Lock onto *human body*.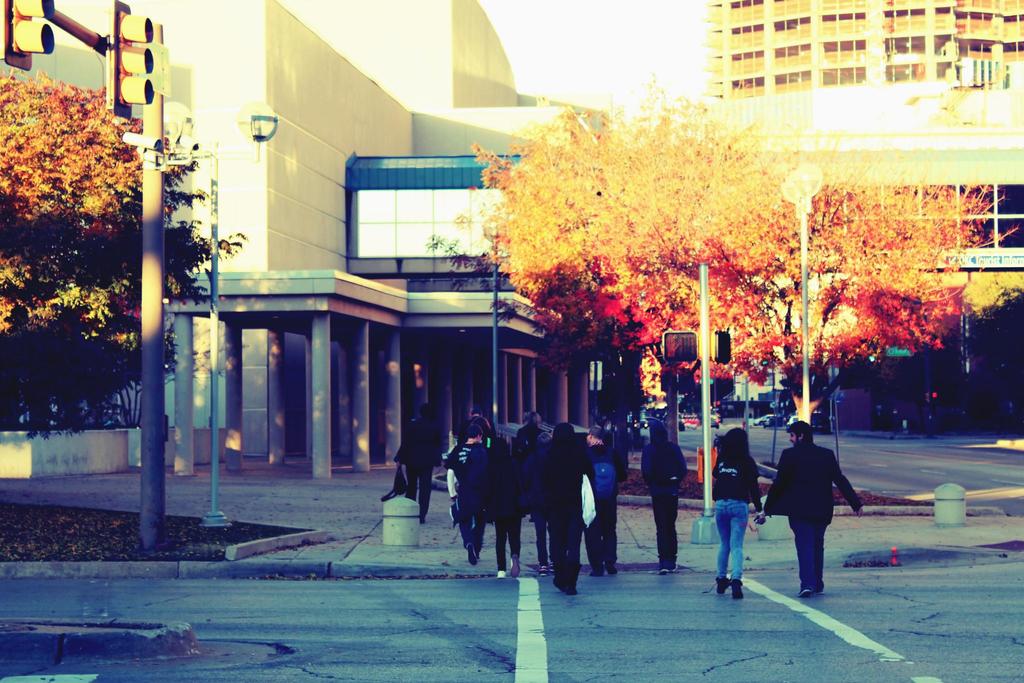
Locked: <region>586, 441, 619, 575</region>.
